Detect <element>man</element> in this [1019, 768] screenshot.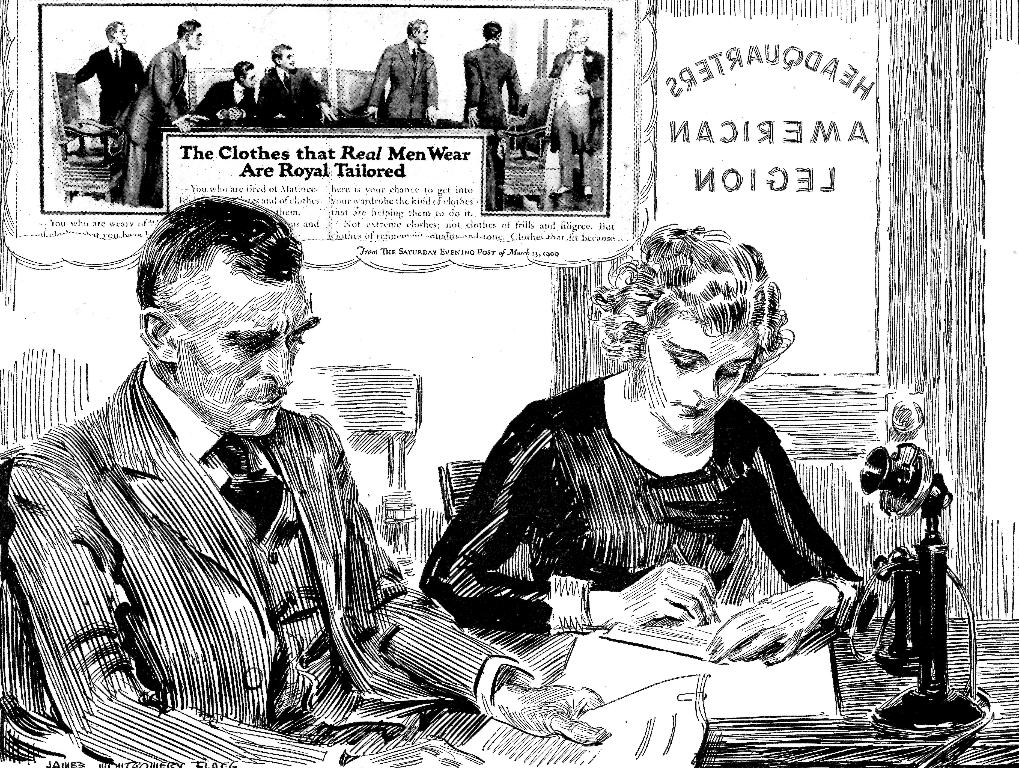
Detection: 255, 41, 341, 119.
